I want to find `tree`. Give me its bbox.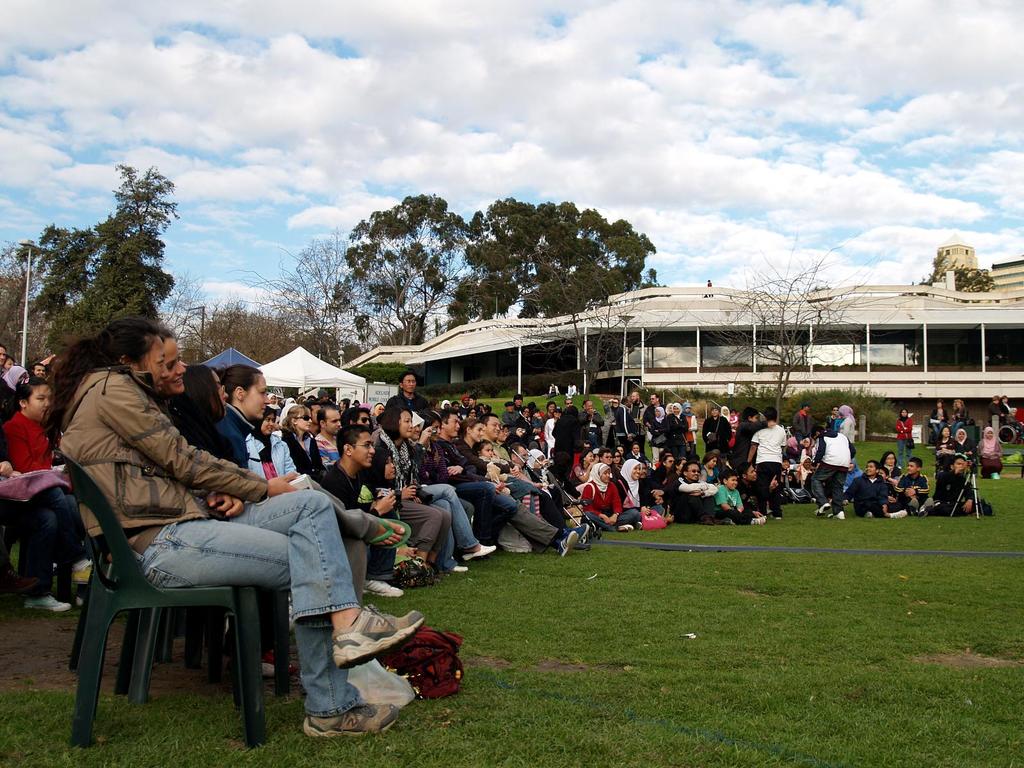
[204, 227, 381, 376].
